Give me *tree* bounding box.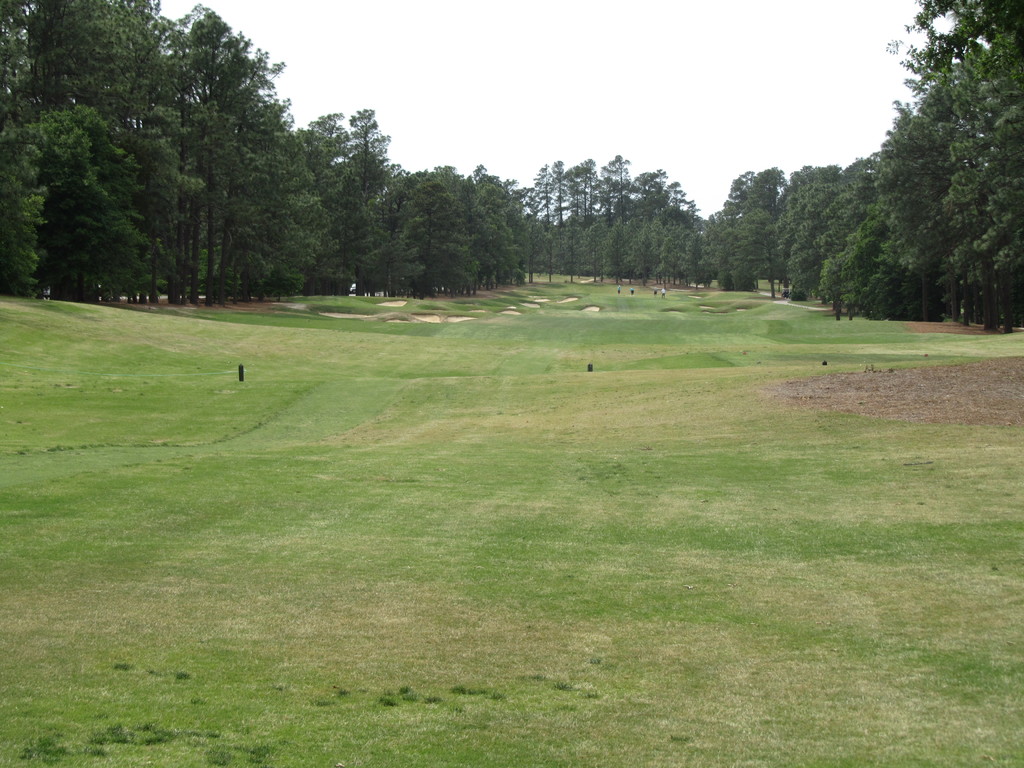
bbox(141, 20, 204, 253).
